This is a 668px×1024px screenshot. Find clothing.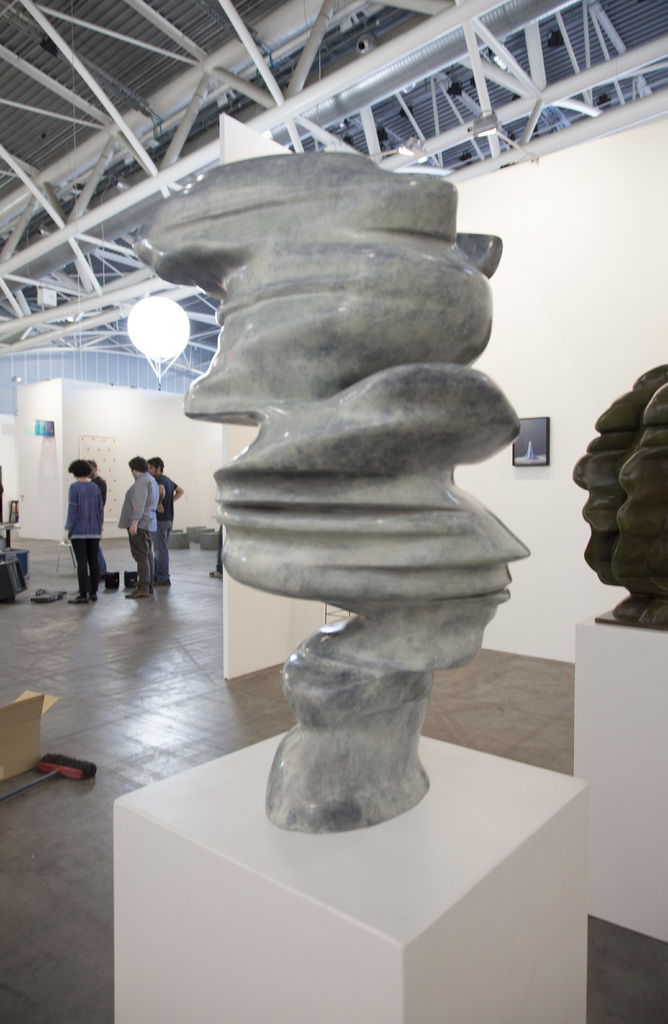
Bounding box: select_region(64, 479, 104, 594).
